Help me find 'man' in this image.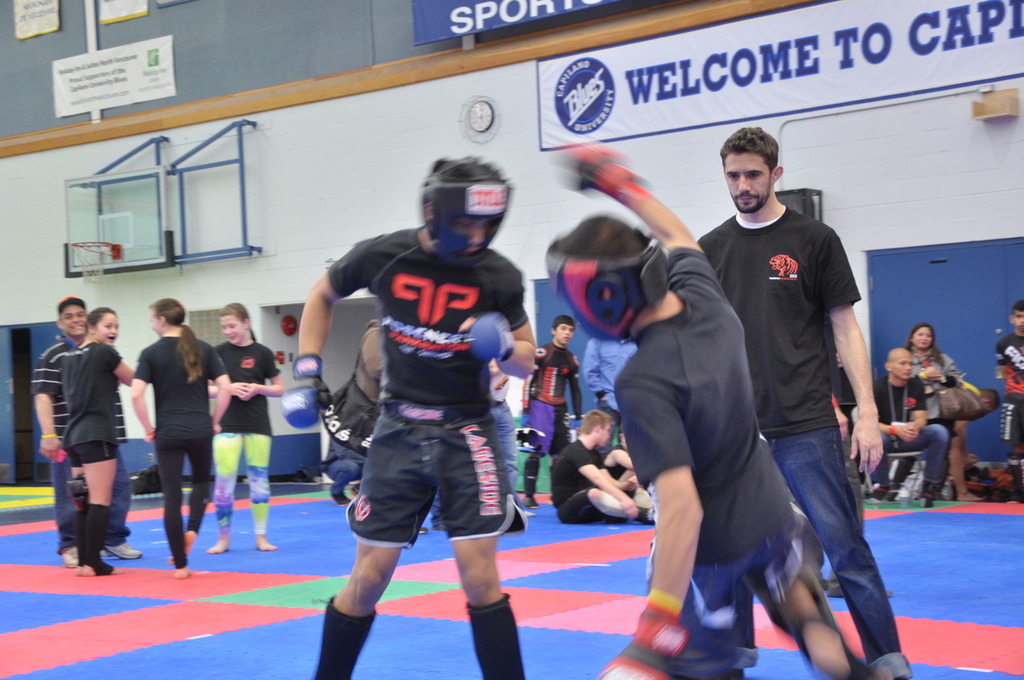
Found it: {"left": 544, "top": 144, "right": 868, "bottom": 679}.
